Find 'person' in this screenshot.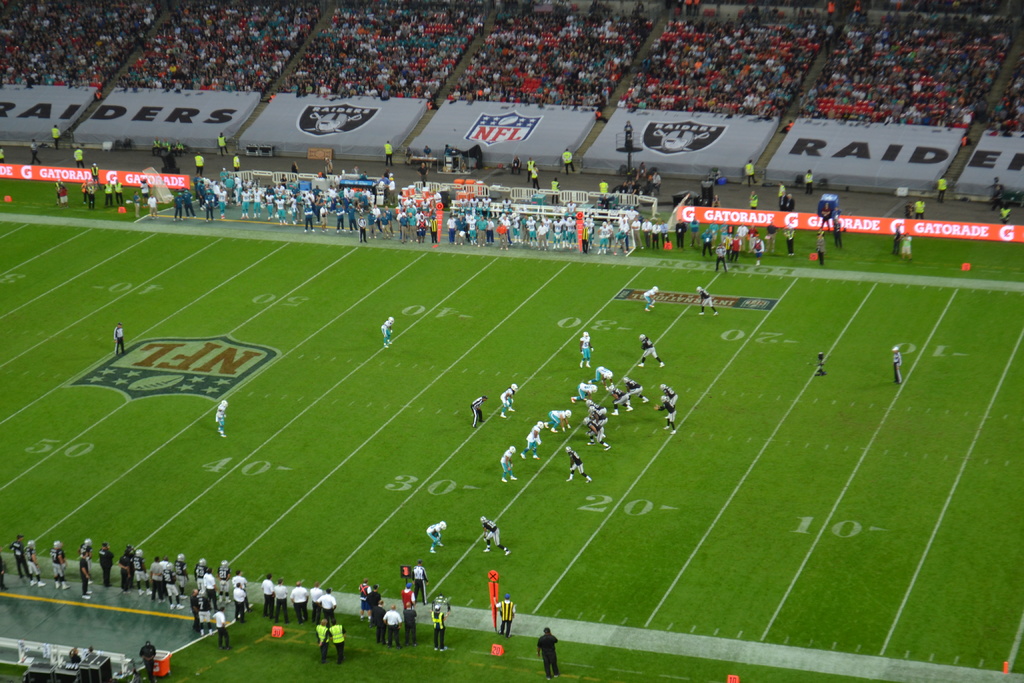
The bounding box for 'person' is (498, 448, 515, 480).
